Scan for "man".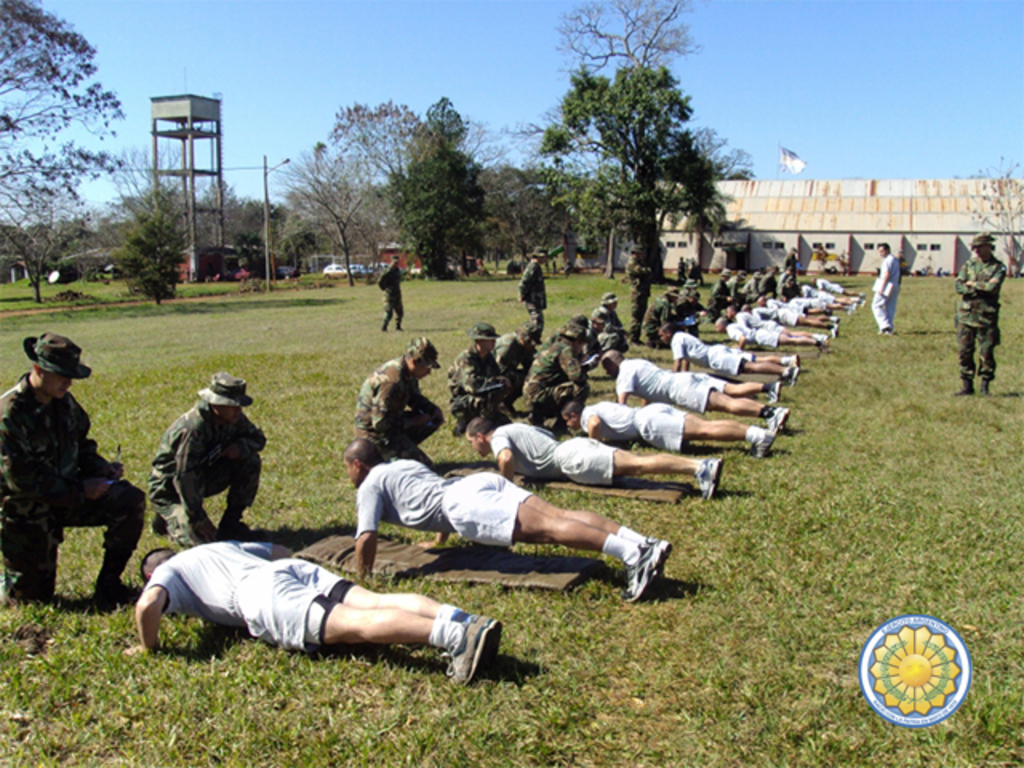
Scan result: crop(869, 242, 902, 333).
